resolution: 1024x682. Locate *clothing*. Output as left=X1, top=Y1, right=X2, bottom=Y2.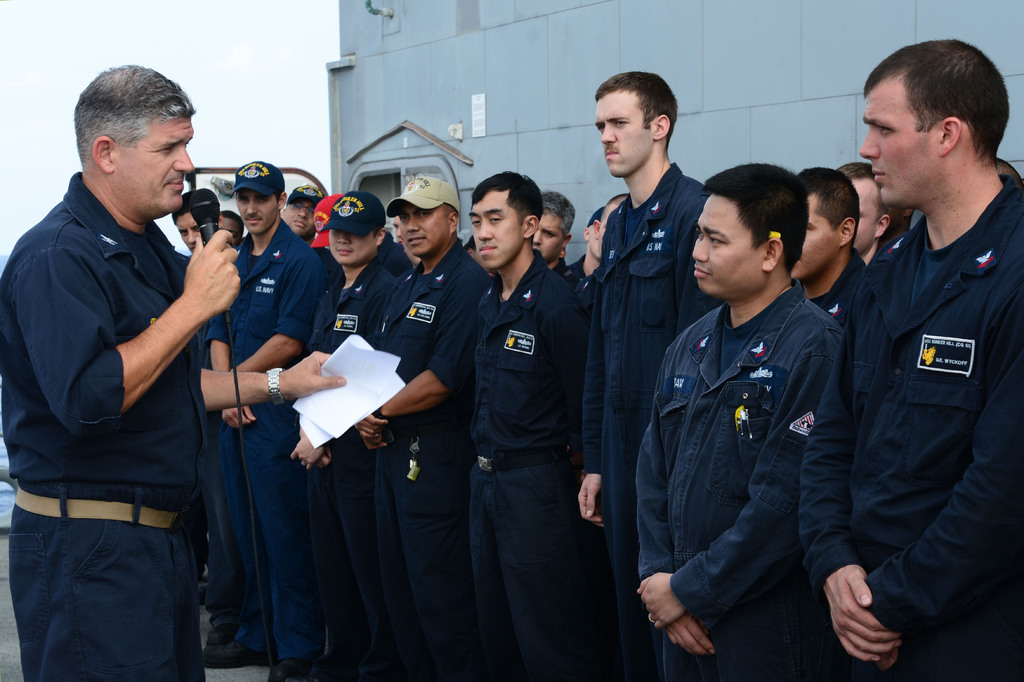
left=576, top=155, right=724, bottom=681.
